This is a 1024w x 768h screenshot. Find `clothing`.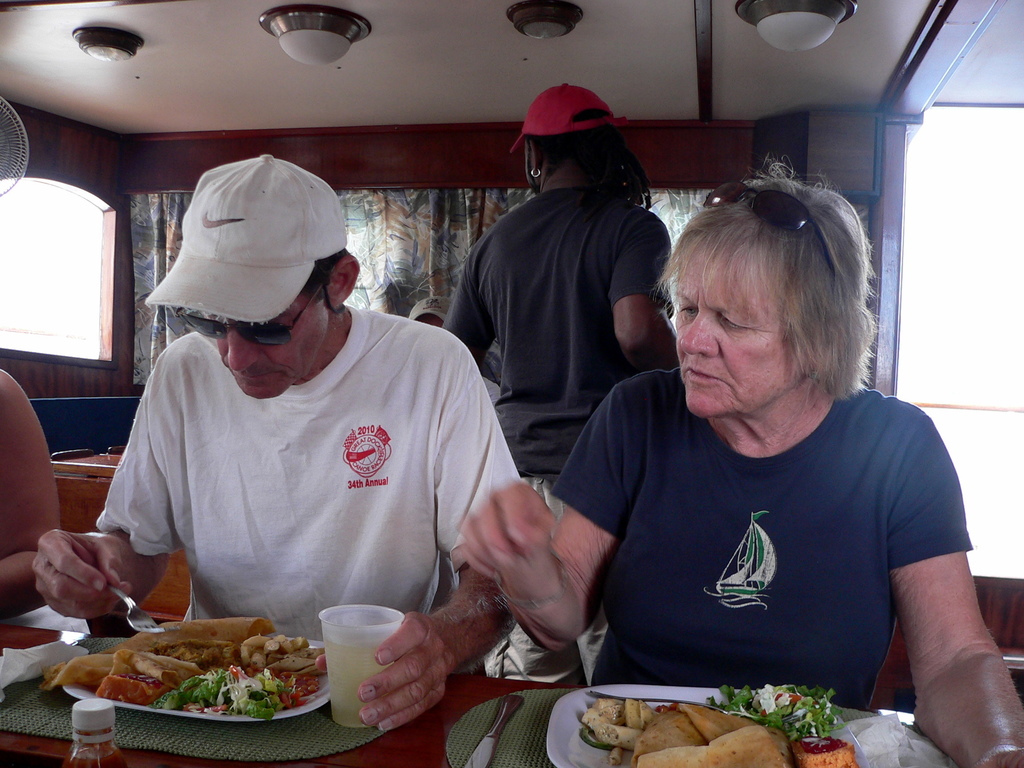
Bounding box: box(527, 360, 981, 716).
